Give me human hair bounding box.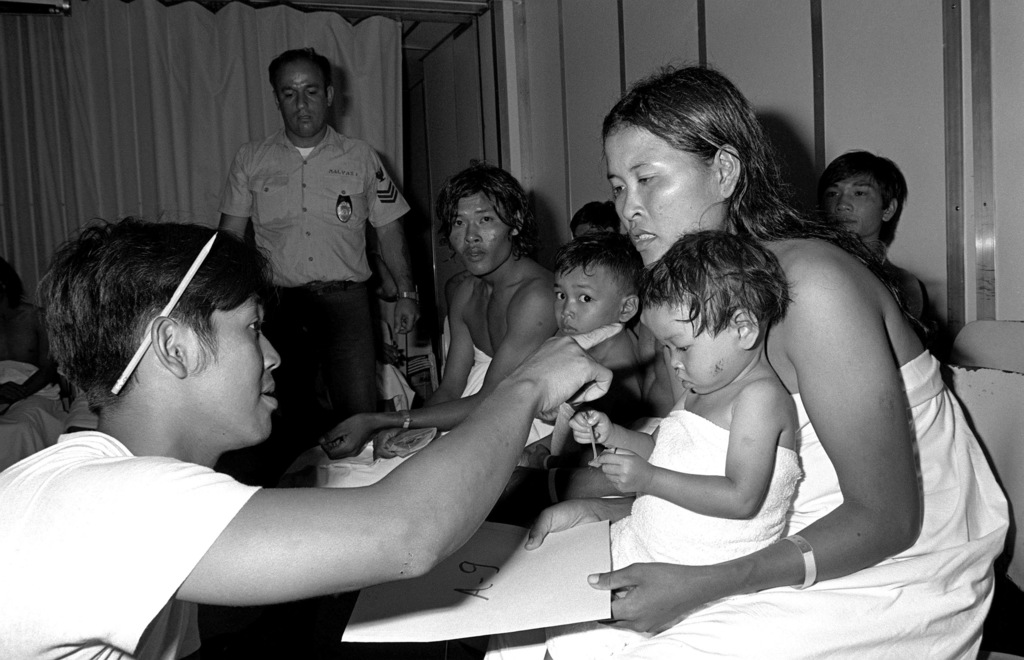
600:54:945:362.
